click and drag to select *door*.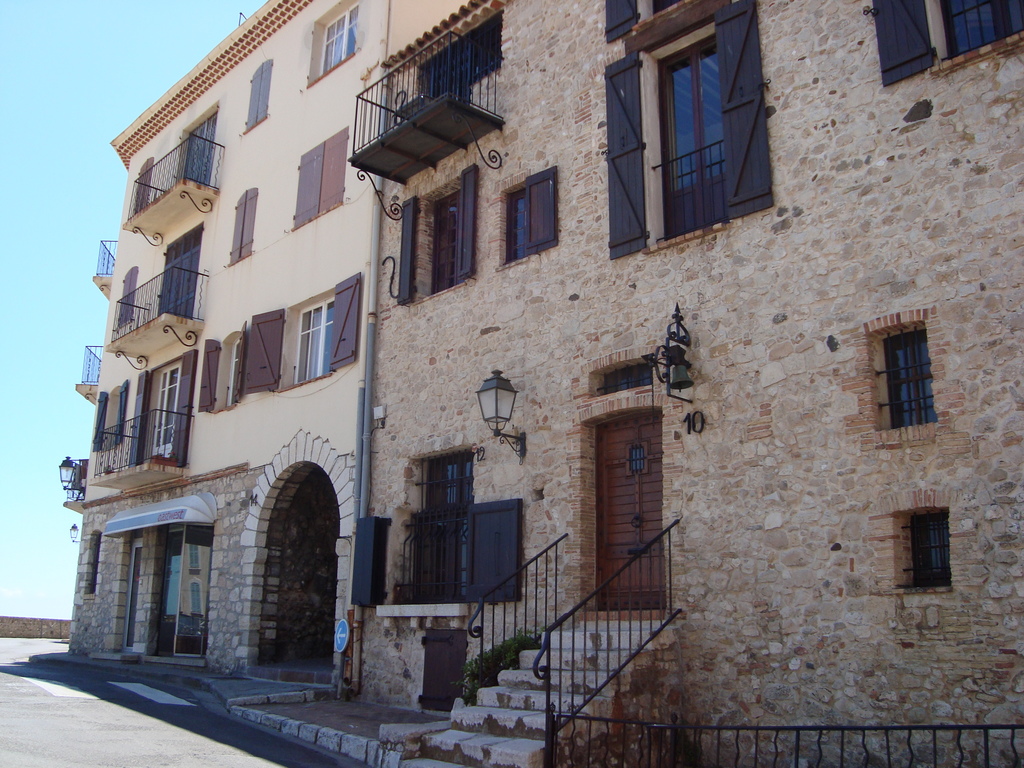
Selection: x1=655, y1=42, x2=737, y2=227.
